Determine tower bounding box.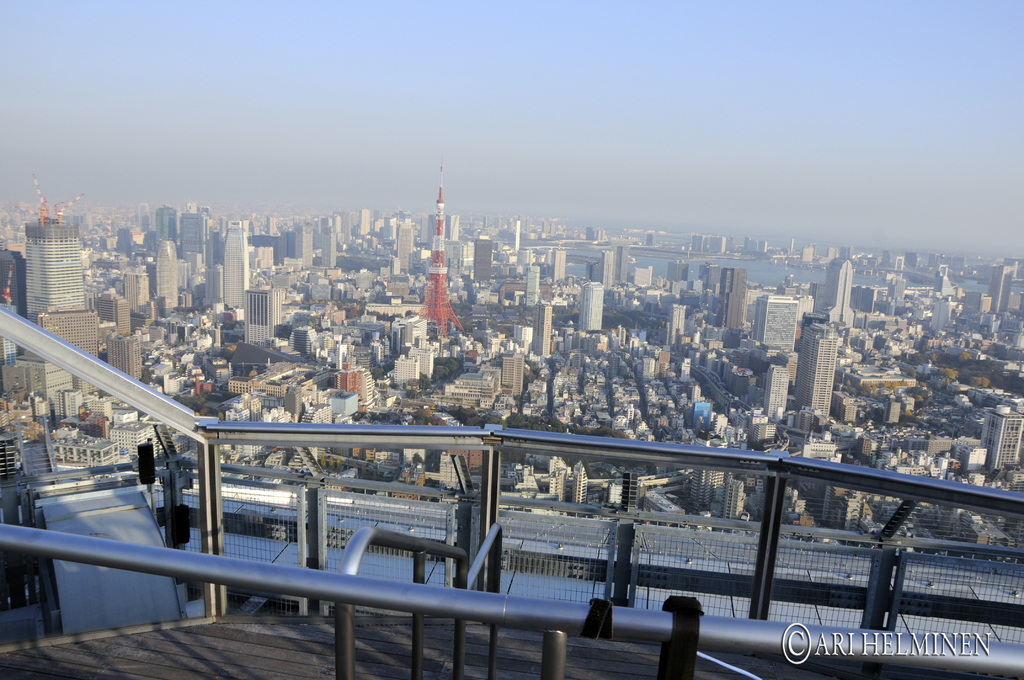
Determined: (left=981, top=394, right=1023, bottom=476).
